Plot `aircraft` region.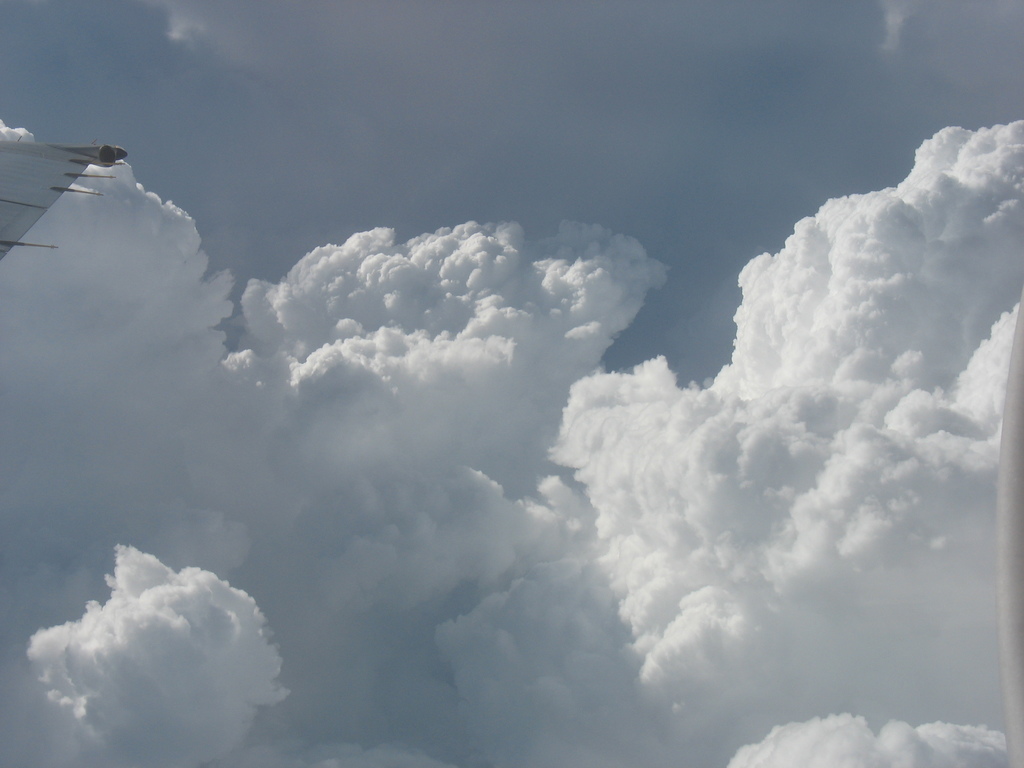
Plotted at region(0, 136, 132, 265).
